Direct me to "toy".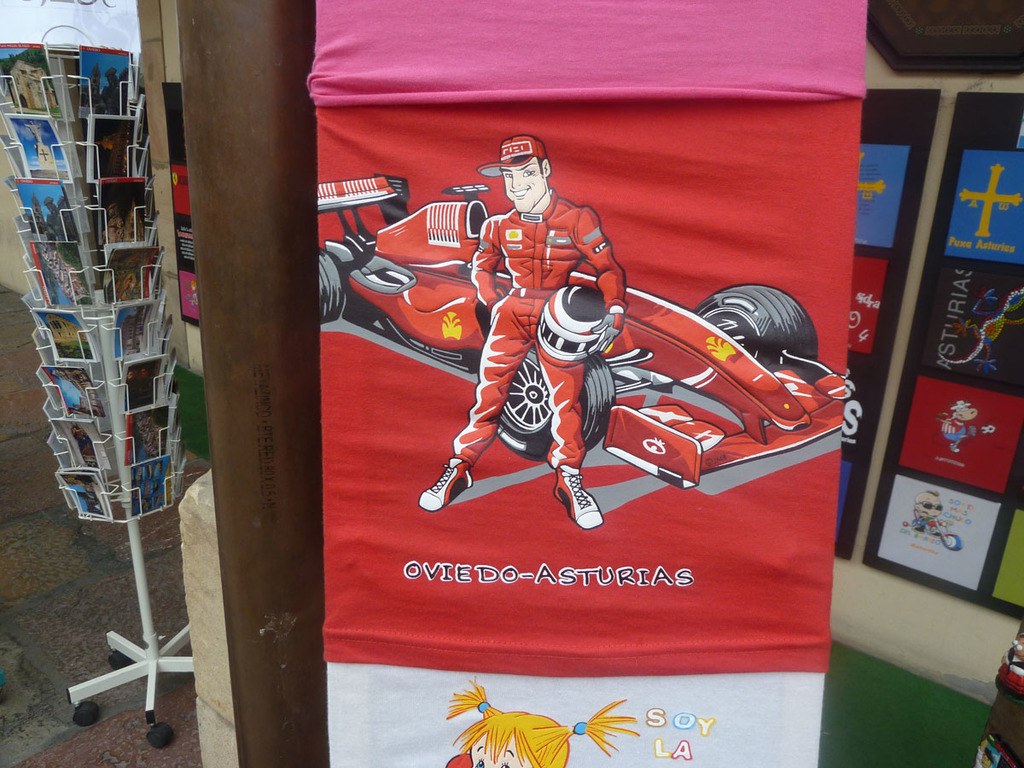
Direction: pyautogui.locateOnScreen(431, 674, 643, 767).
